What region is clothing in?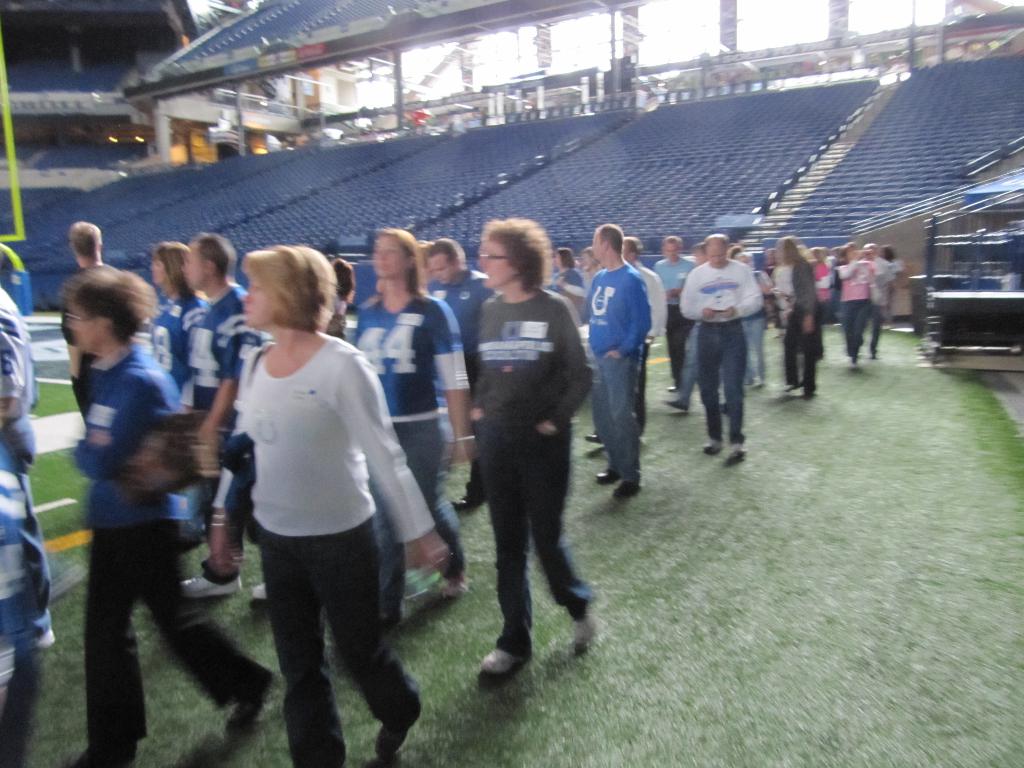
(x1=151, y1=289, x2=193, y2=404).
